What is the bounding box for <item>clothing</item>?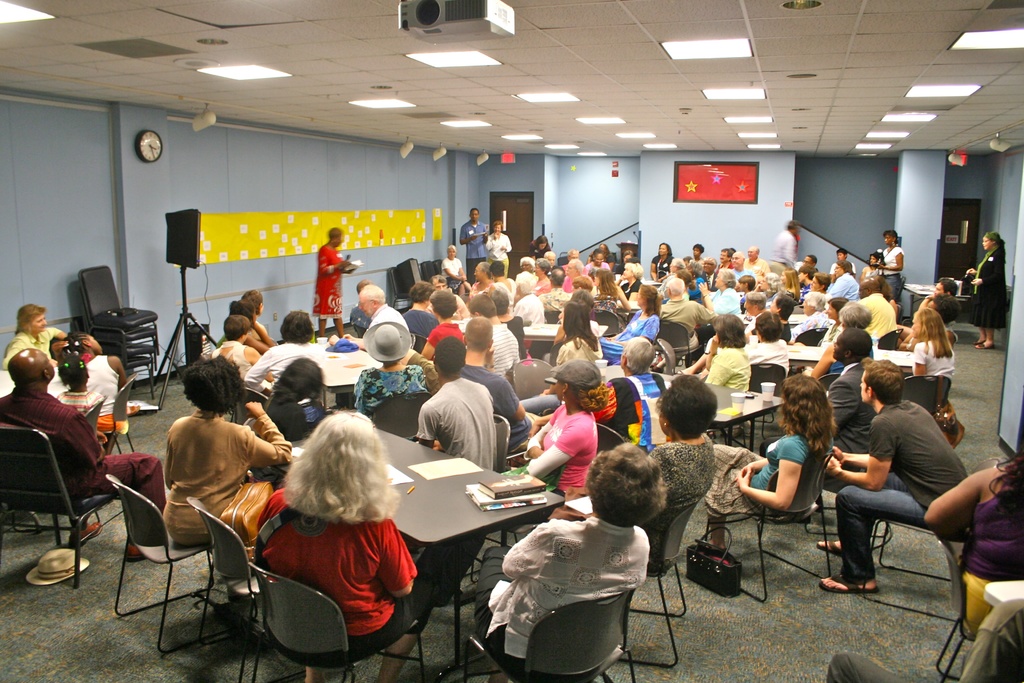
Rect(349, 363, 427, 416).
